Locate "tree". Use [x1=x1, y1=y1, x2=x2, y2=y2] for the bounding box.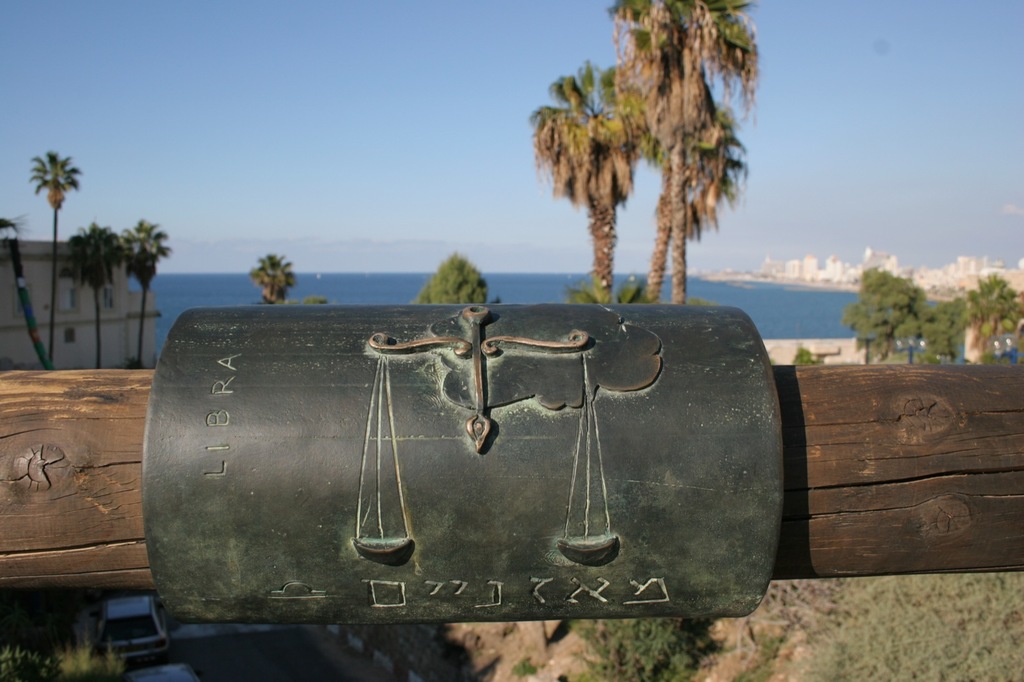
[x1=0, y1=213, x2=51, y2=372].
